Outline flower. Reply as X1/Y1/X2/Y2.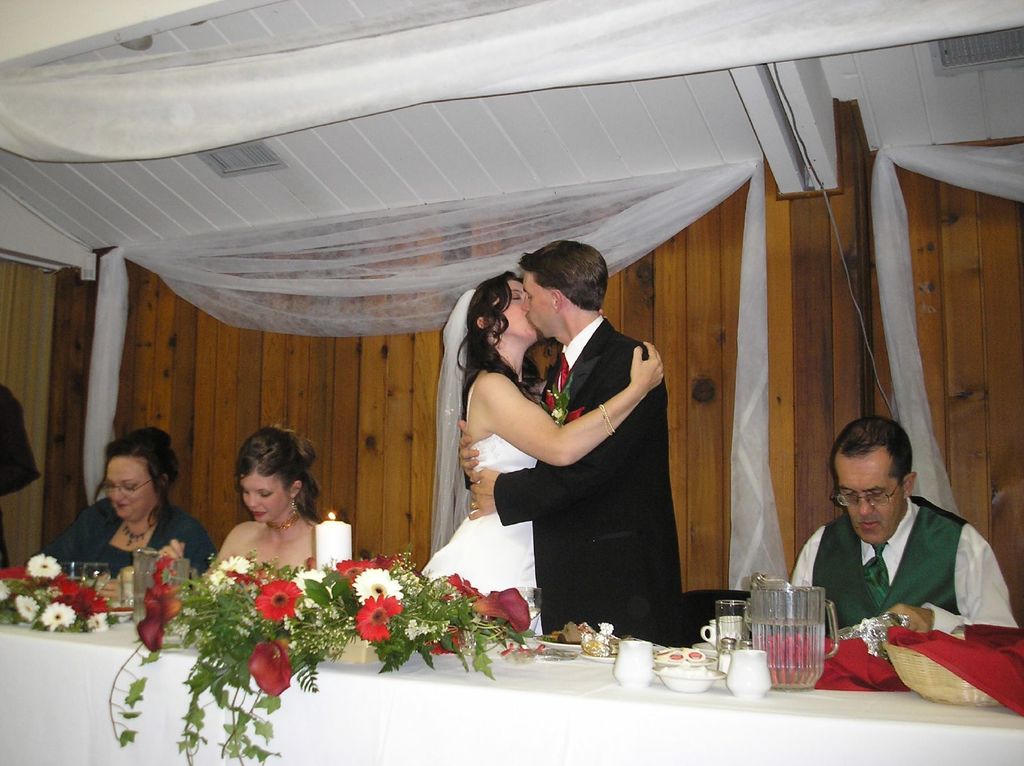
86/611/109/635.
